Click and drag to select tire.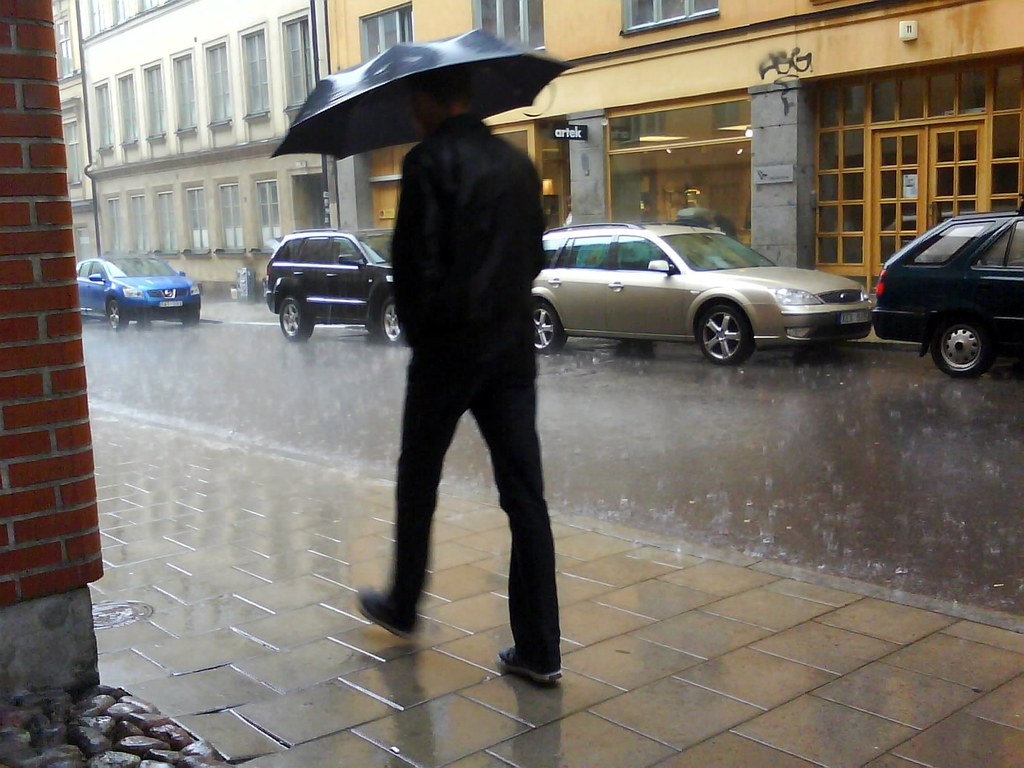
Selection: 695,299,756,364.
